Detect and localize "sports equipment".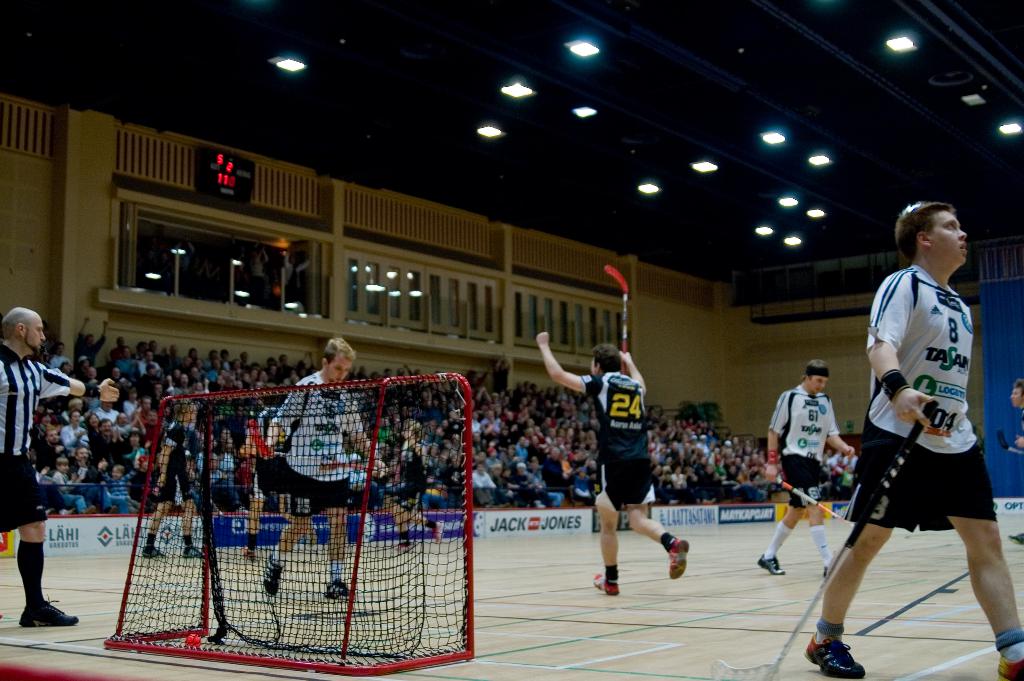
Localized at rect(434, 520, 446, 548).
